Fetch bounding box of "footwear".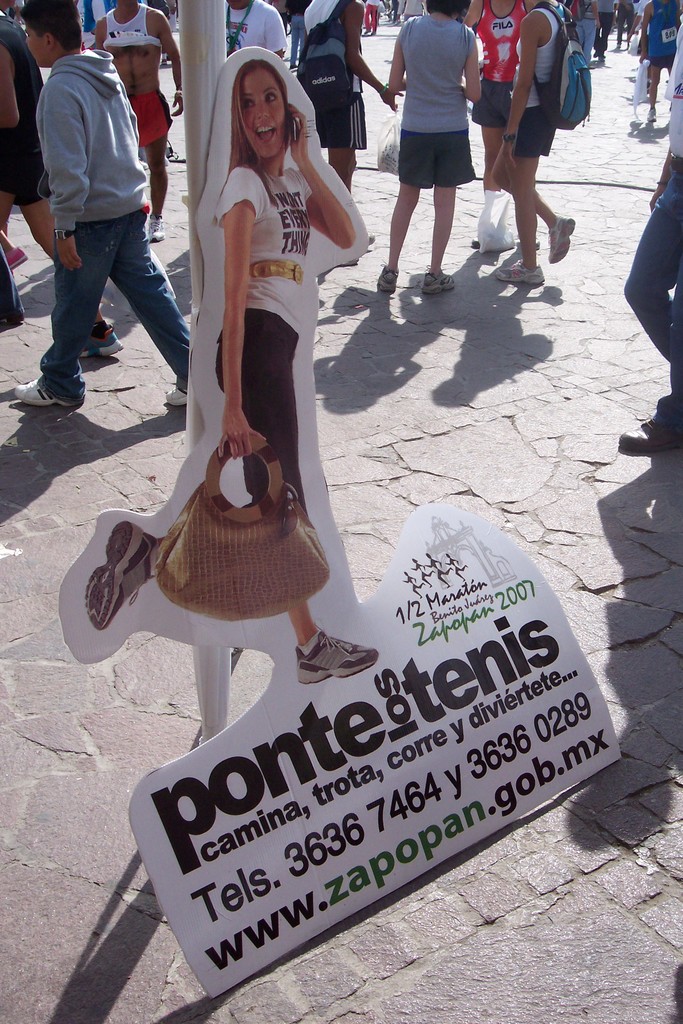
Bbox: x1=86 y1=321 x2=117 y2=358.
